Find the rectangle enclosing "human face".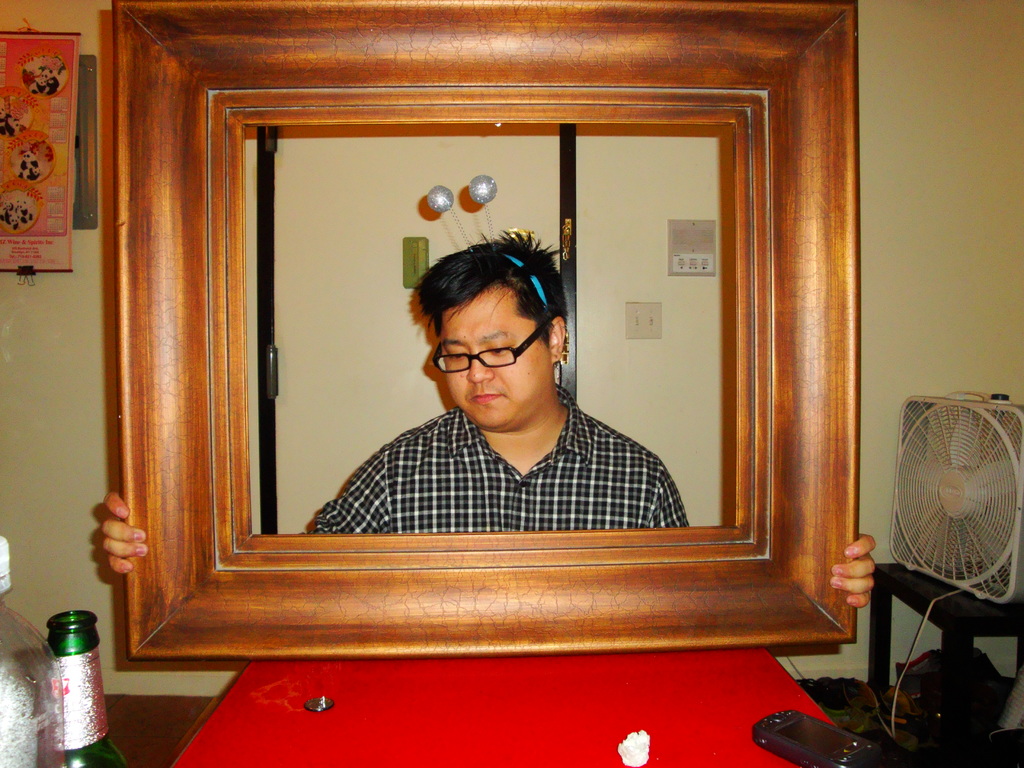
[433, 289, 550, 435].
